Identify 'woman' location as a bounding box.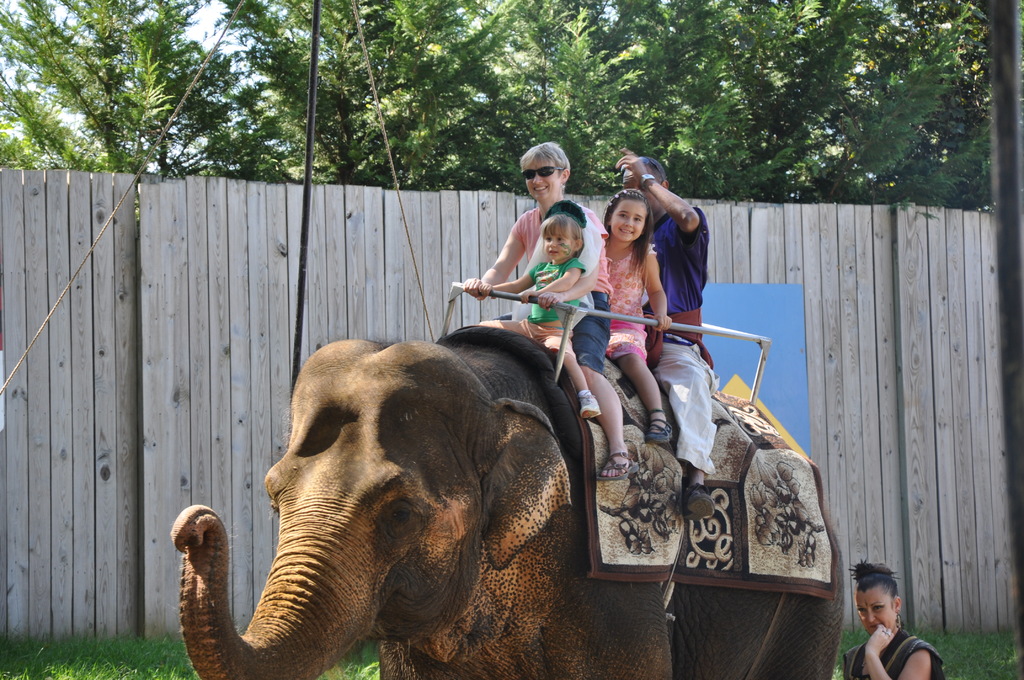
<region>844, 558, 944, 679</region>.
